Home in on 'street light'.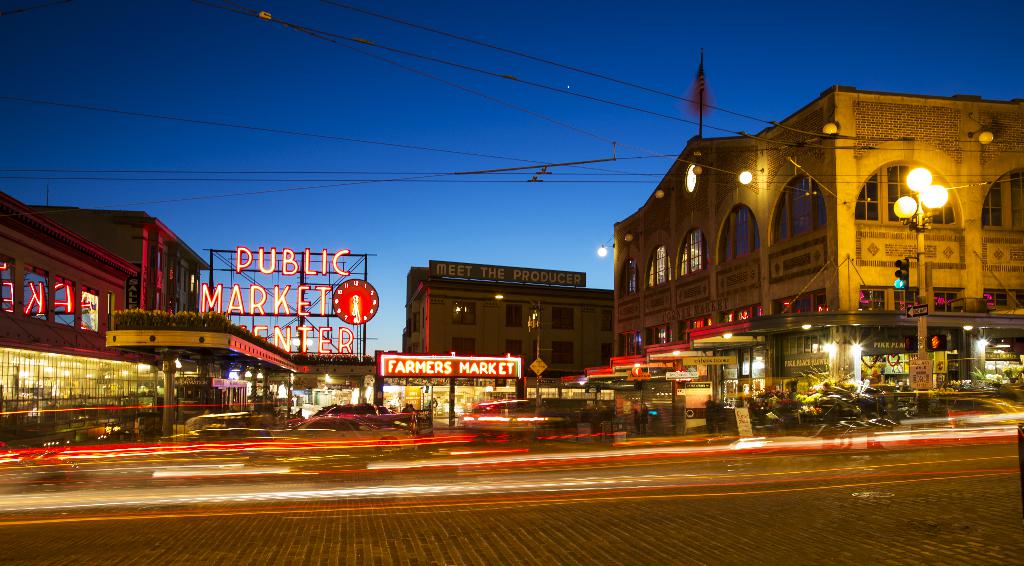
Homed in at BBox(495, 292, 545, 446).
